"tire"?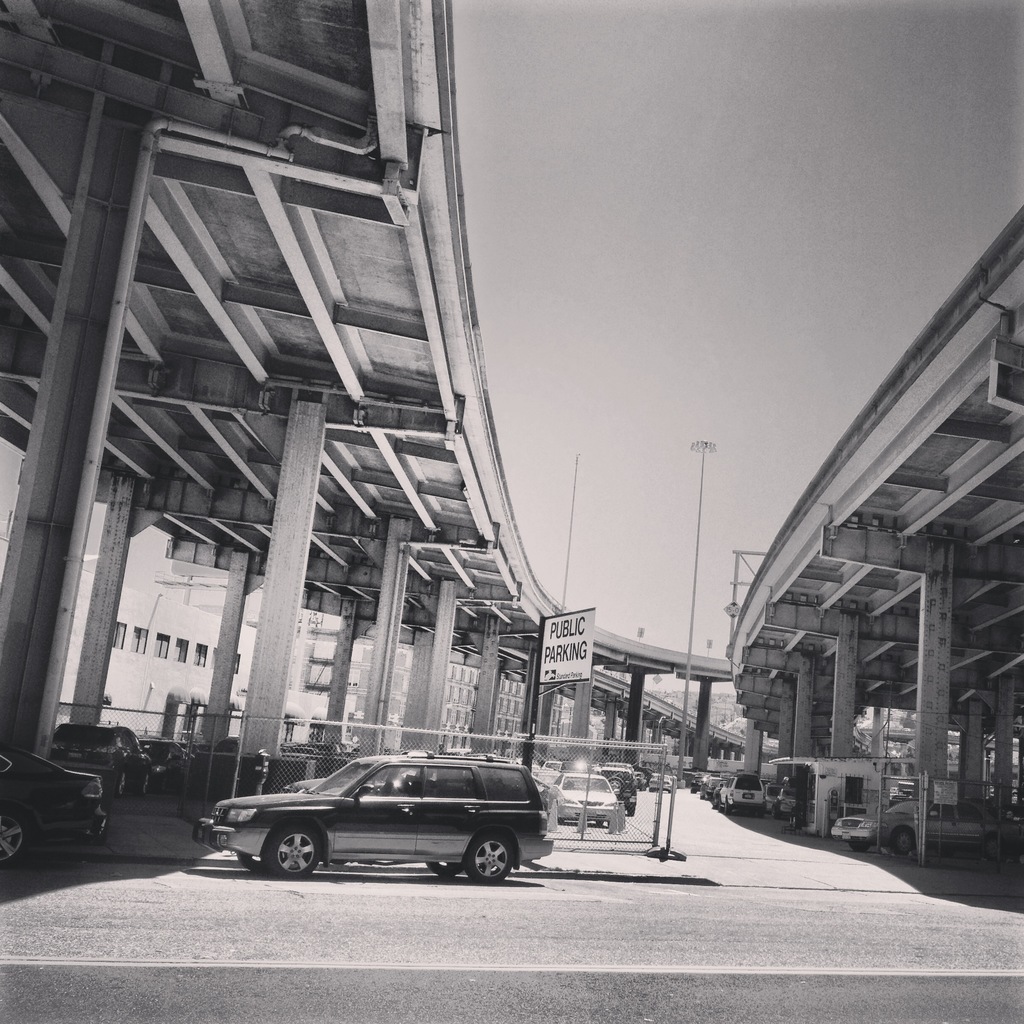
{"left": 428, "top": 860, "right": 461, "bottom": 879}
